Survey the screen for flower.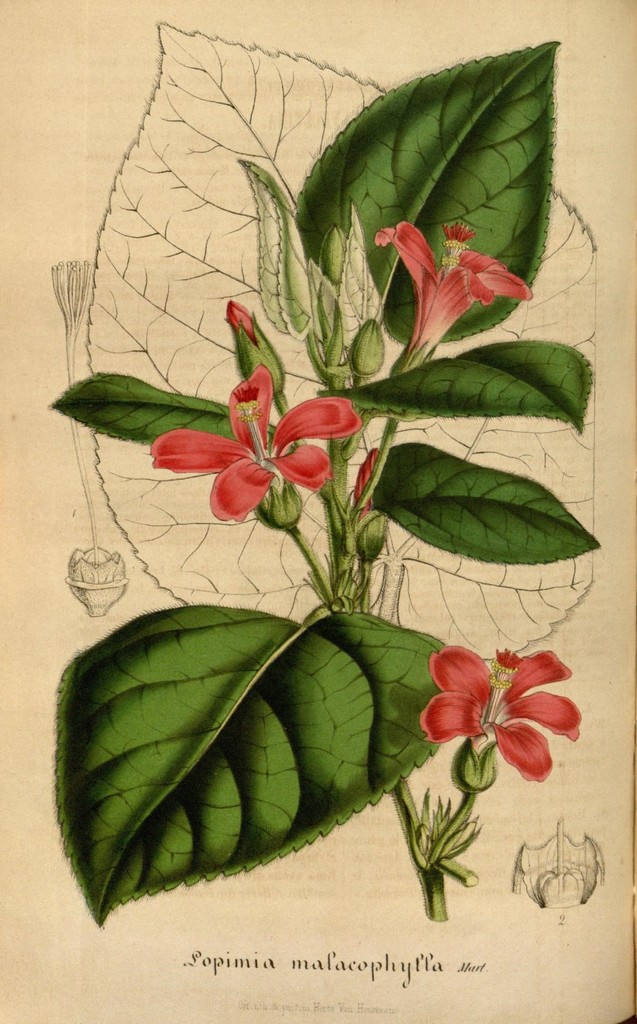
Survey found: (x1=375, y1=220, x2=539, y2=379).
